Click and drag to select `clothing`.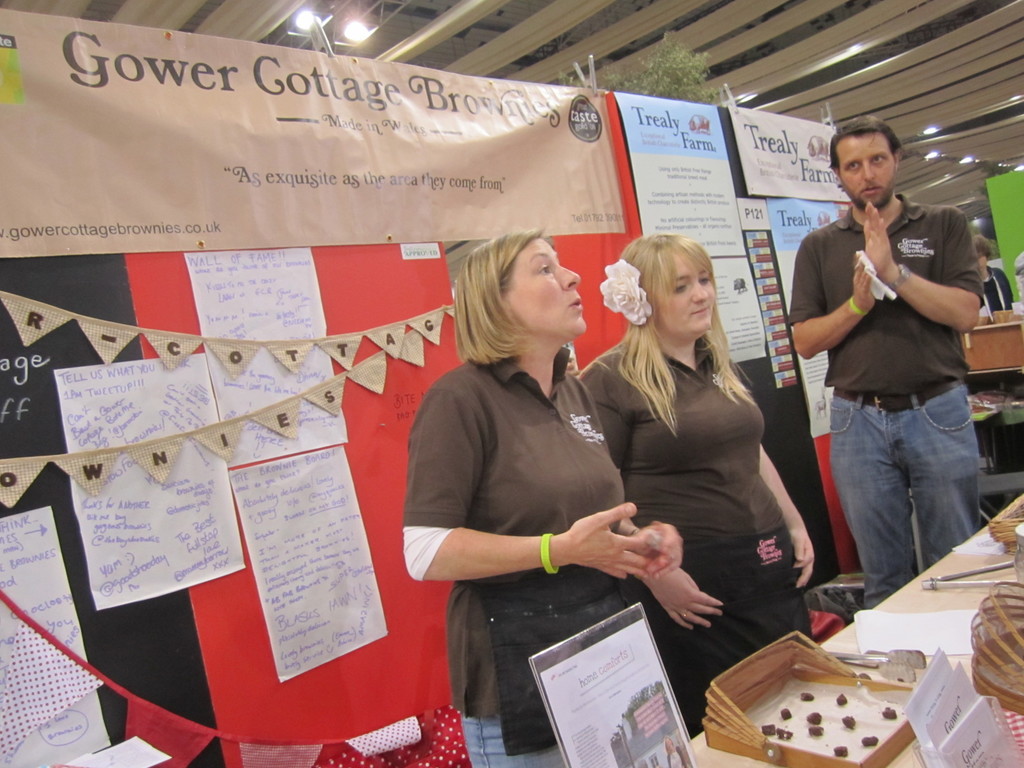
Selection: box=[579, 339, 792, 712].
